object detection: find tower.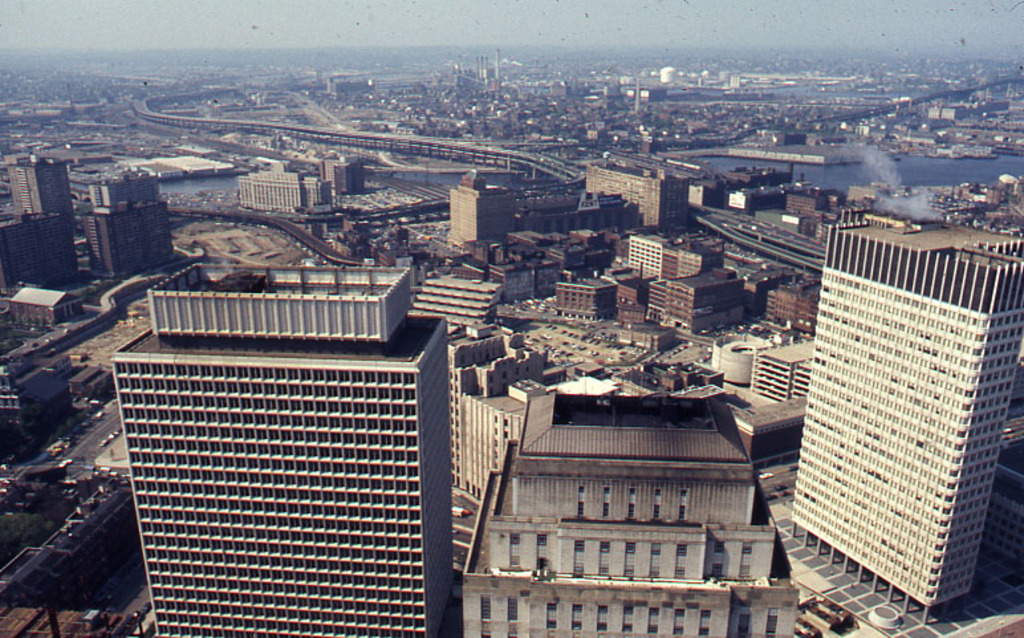
(115, 272, 450, 637).
